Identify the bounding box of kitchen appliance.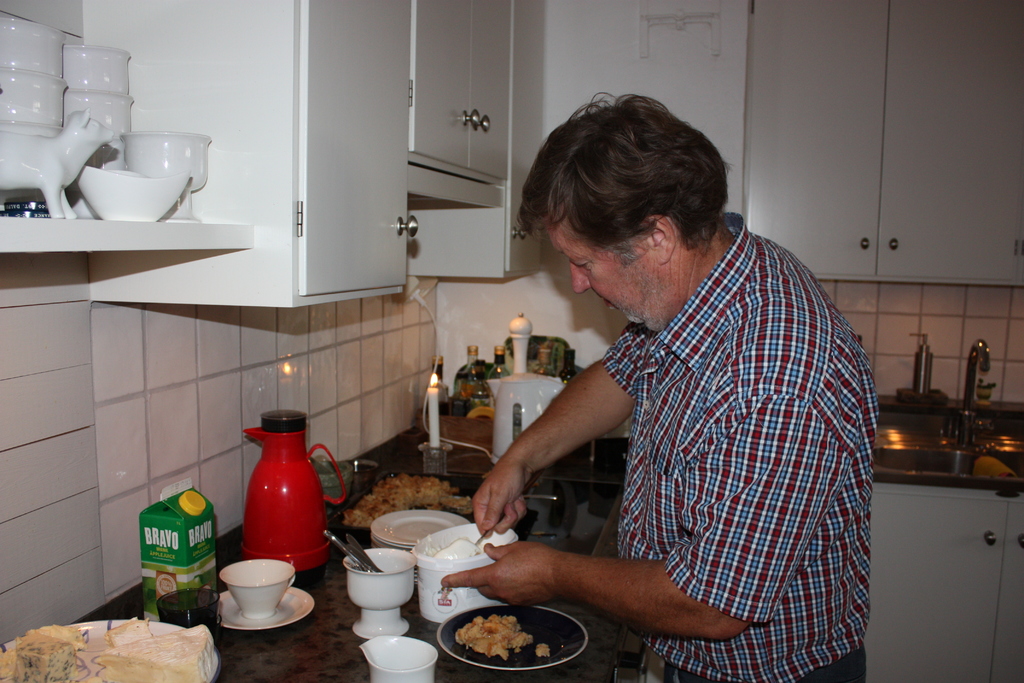
(x1=70, y1=170, x2=186, y2=226).
